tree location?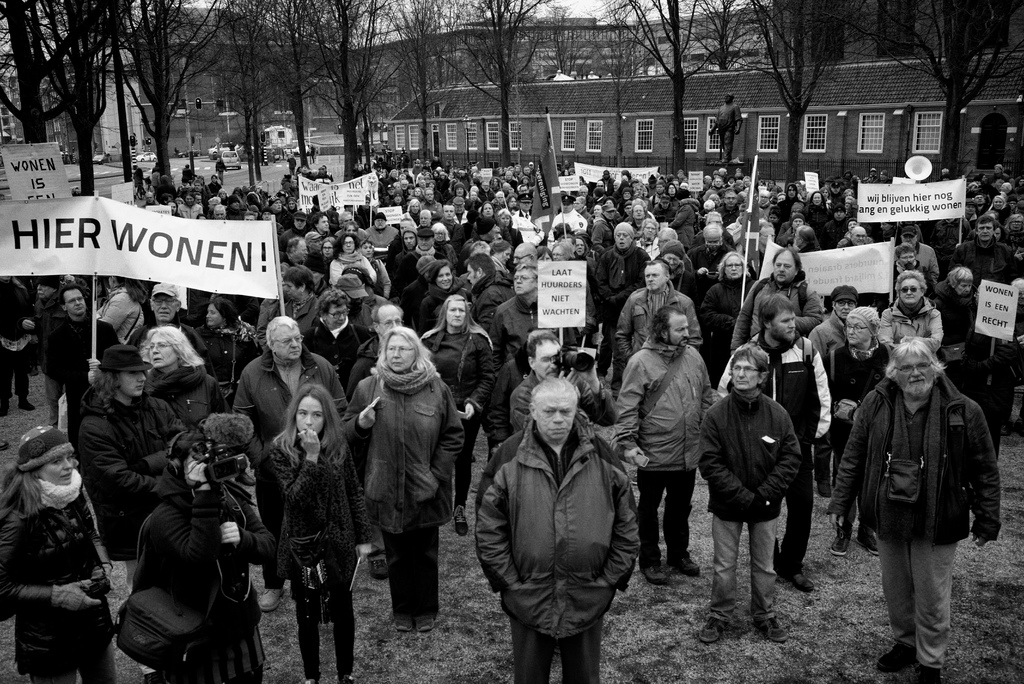
rect(588, 0, 652, 168)
